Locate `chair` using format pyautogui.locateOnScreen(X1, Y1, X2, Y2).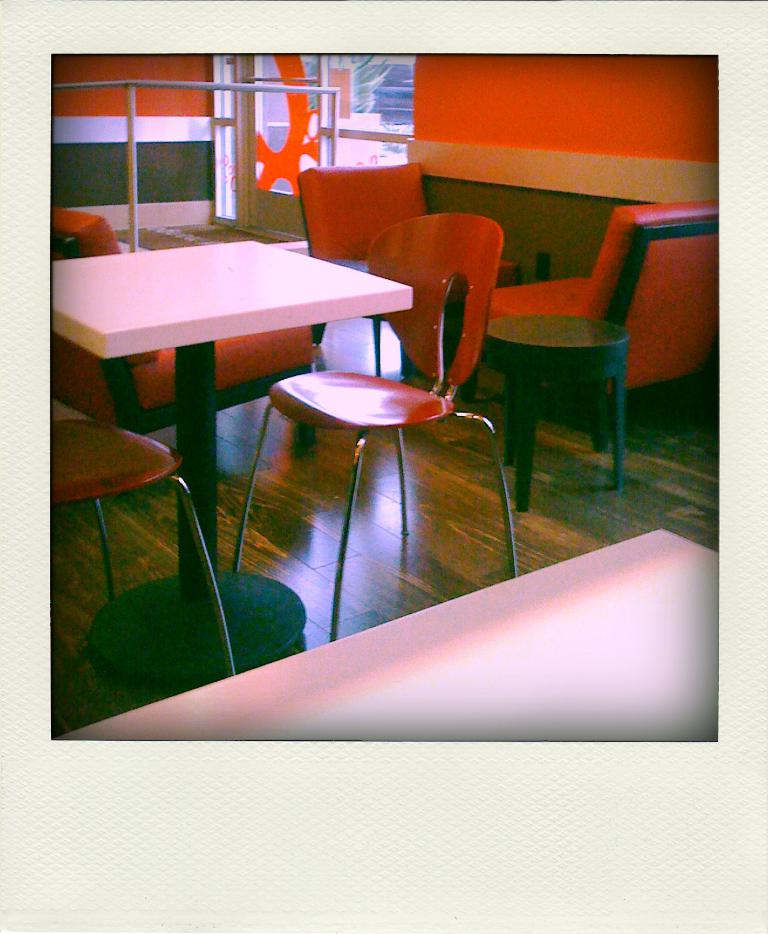
pyautogui.locateOnScreen(45, 208, 313, 434).
